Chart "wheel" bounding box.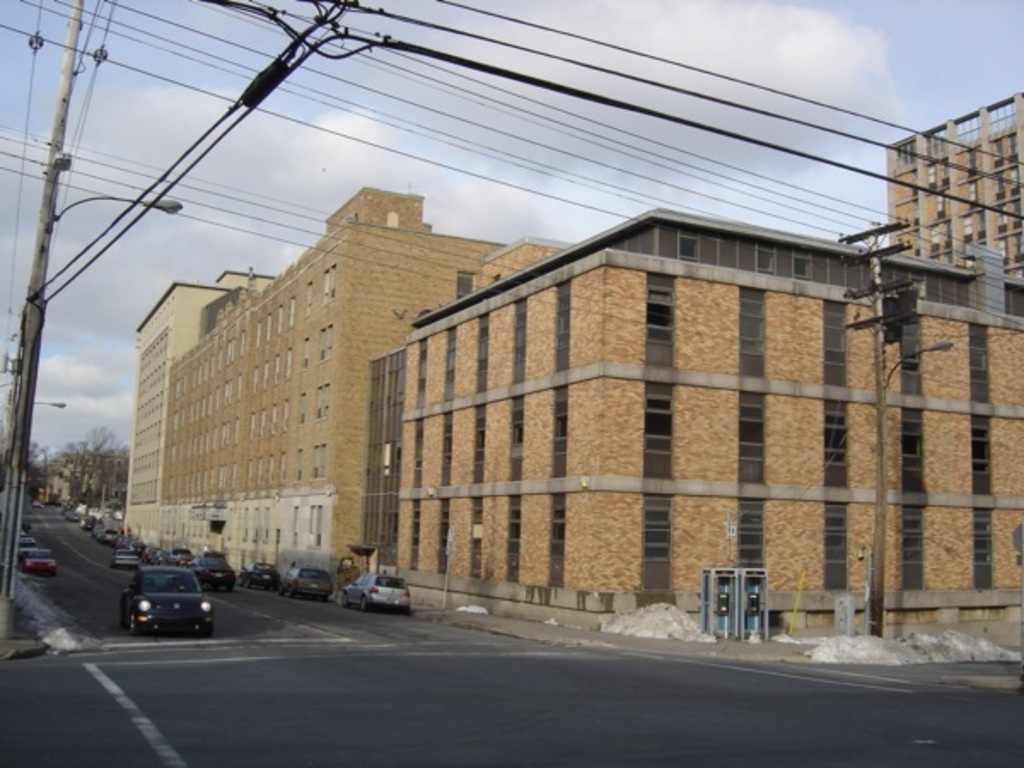
Charted: bbox=(49, 570, 55, 575).
